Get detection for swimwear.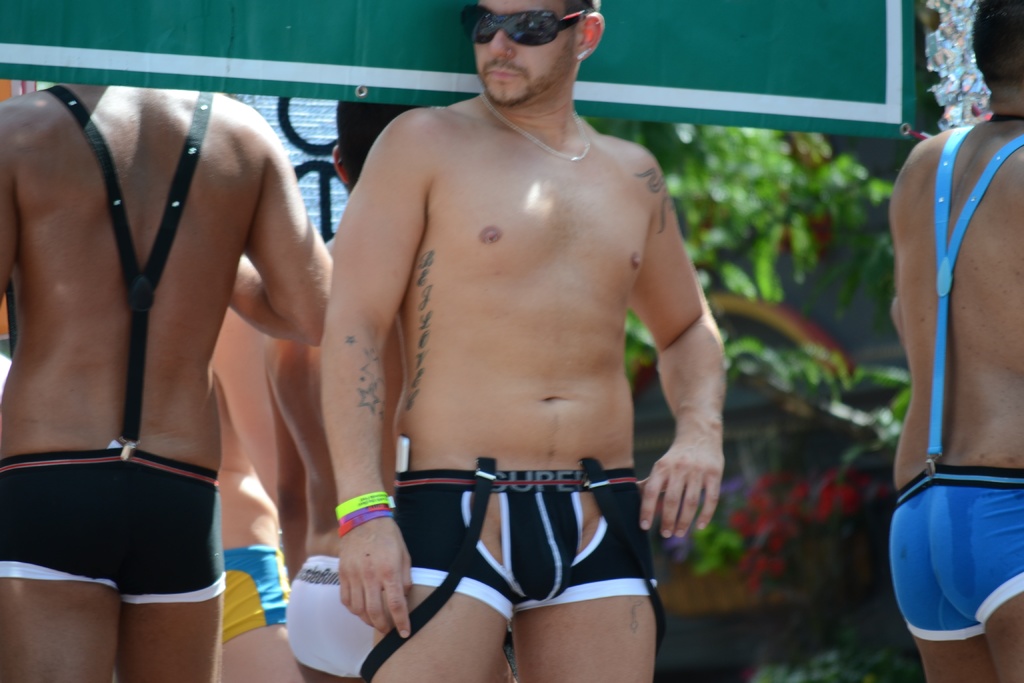
Detection: [left=358, top=457, right=669, bottom=682].
